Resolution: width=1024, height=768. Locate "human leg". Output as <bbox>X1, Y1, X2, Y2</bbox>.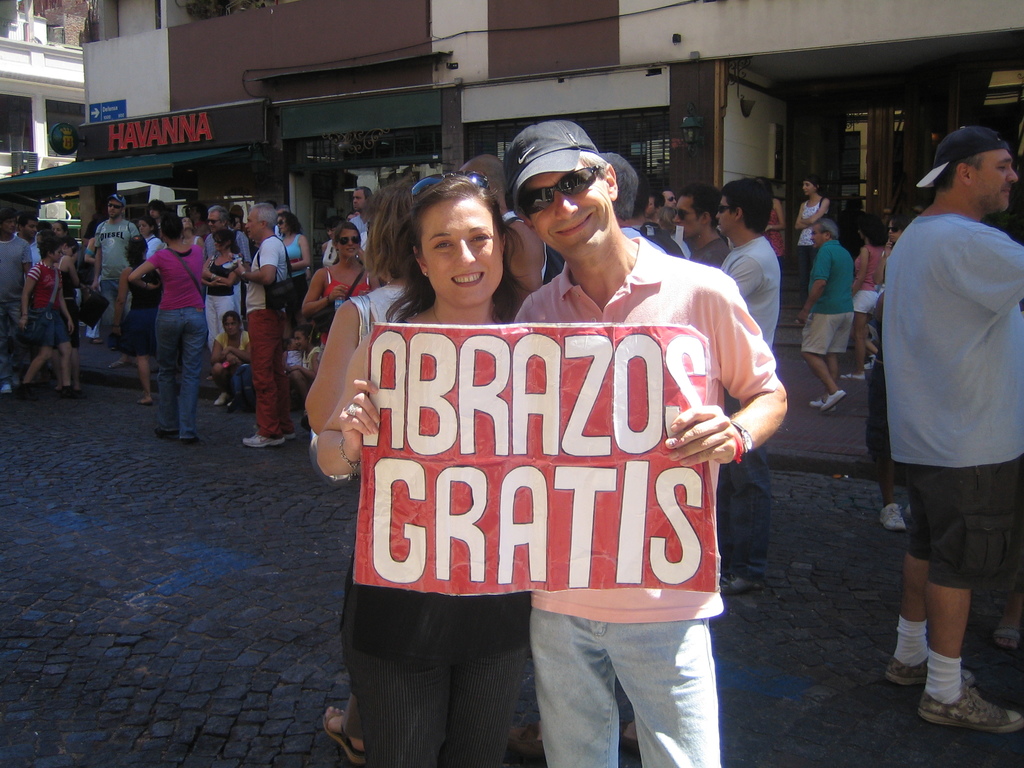
<bbox>349, 653, 448, 765</bbox>.
